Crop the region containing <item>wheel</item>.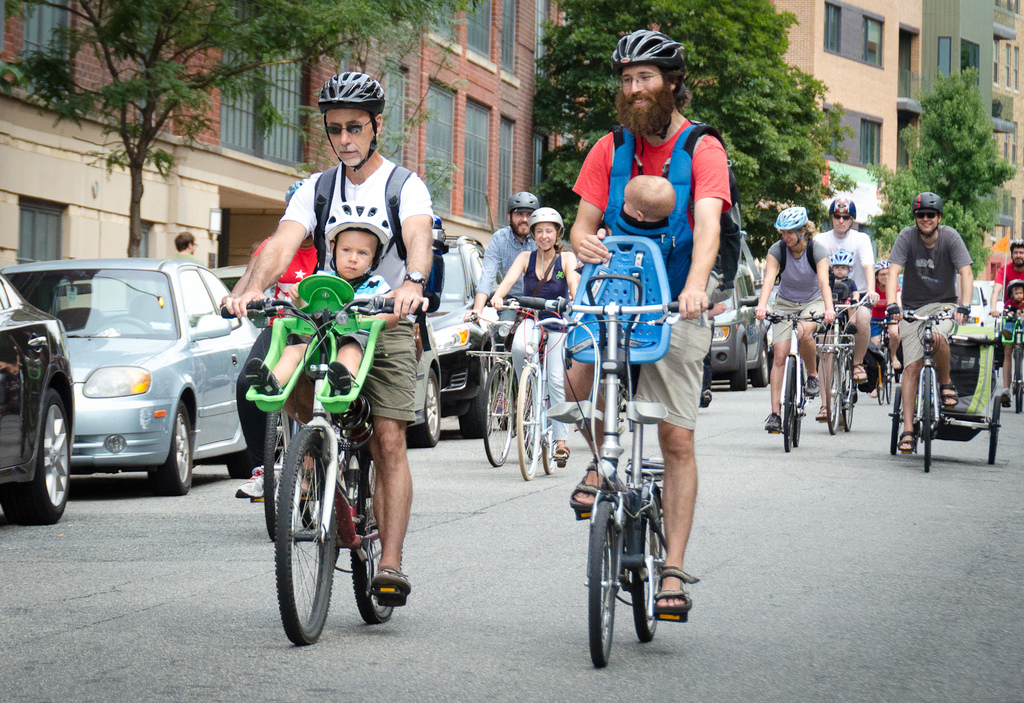
Crop region: BBox(823, 353, 840, 433).
